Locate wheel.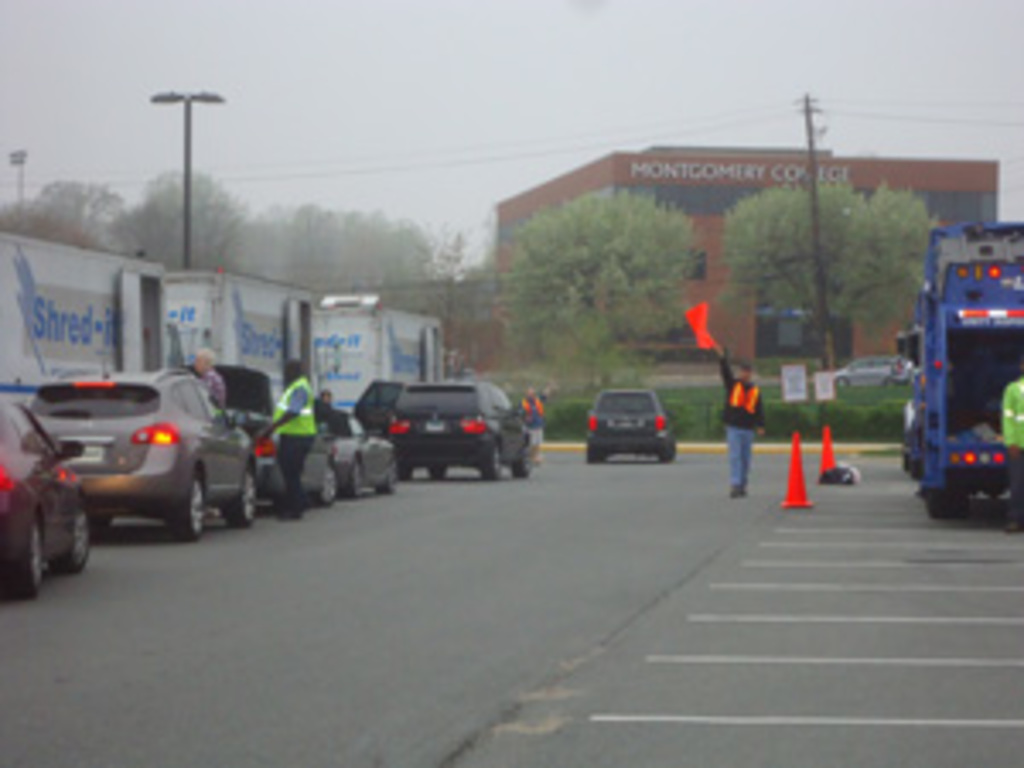
Bounding box: 505:444:536:481.
